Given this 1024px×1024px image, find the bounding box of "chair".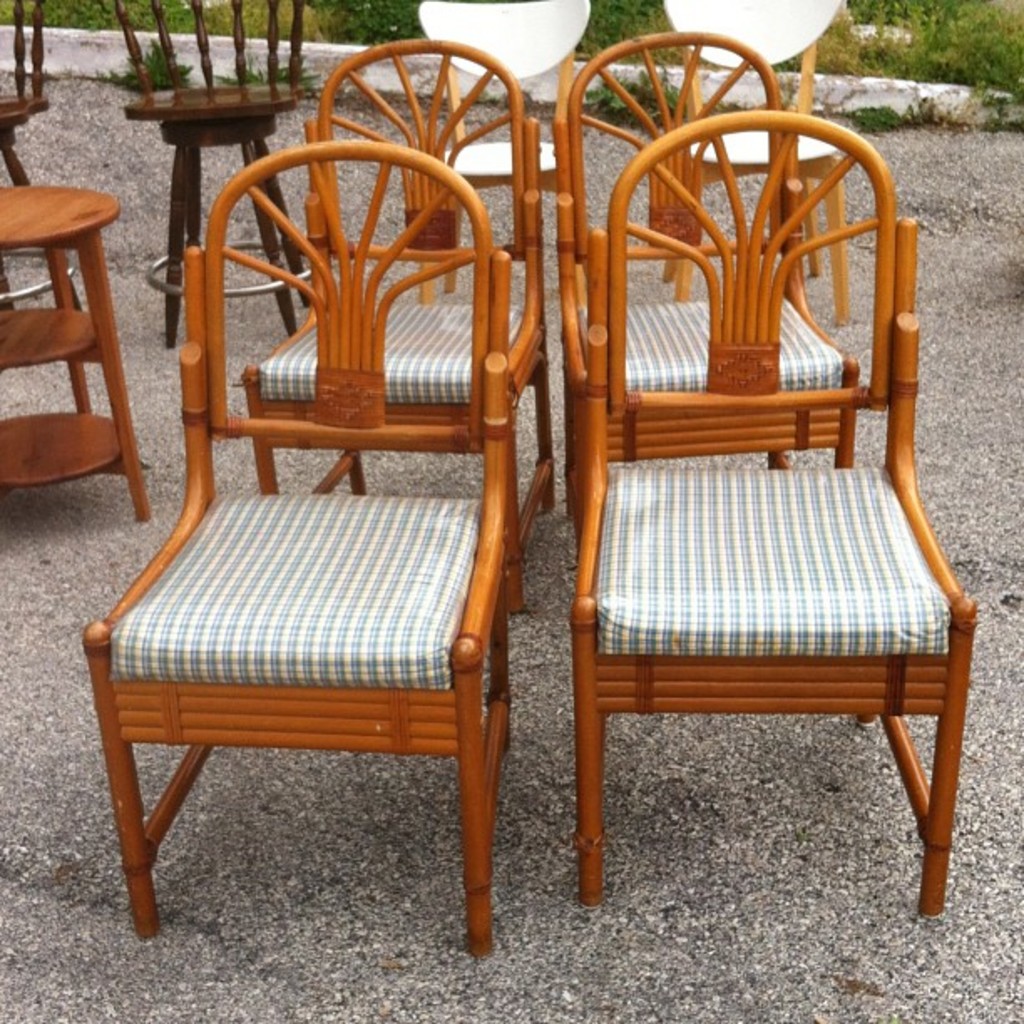
region(241, 38, 554, 612).
